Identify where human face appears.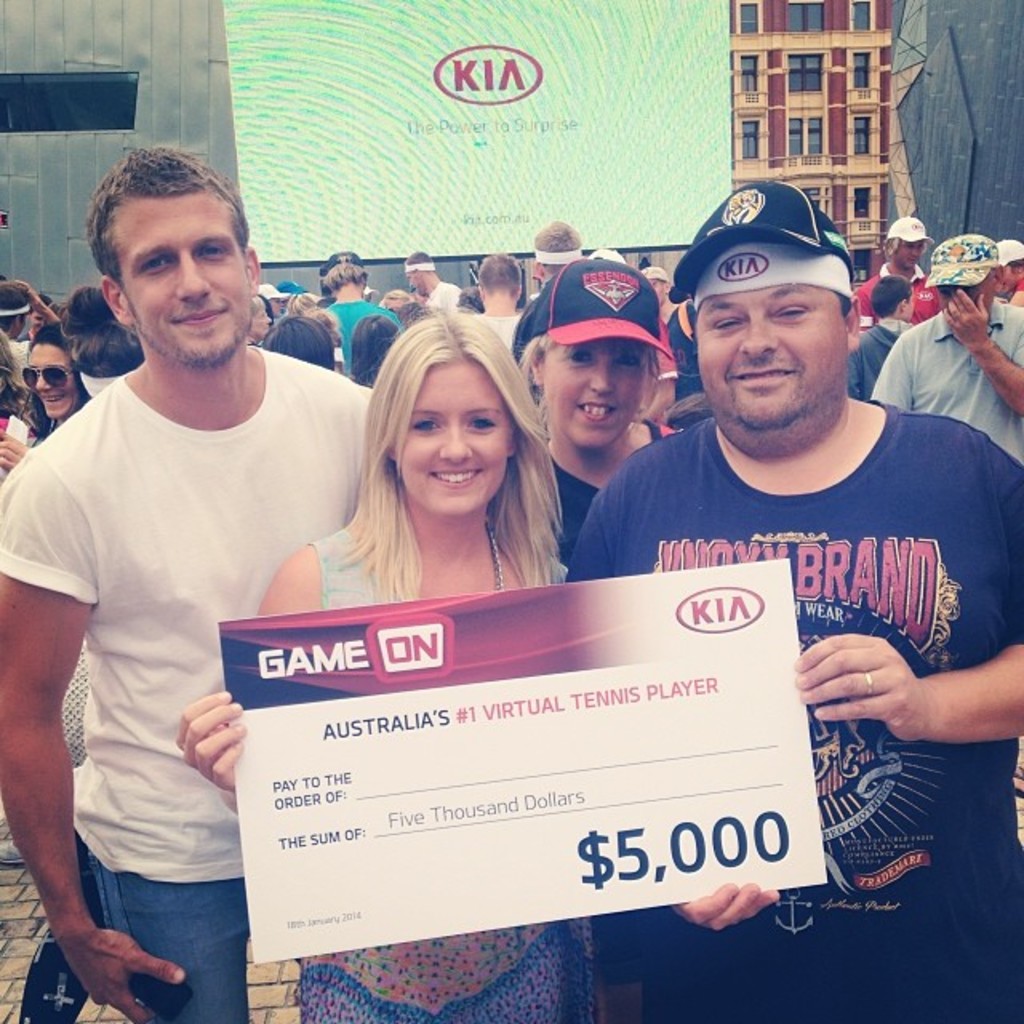
Appears at BBox(902, 294, 915, 323).
